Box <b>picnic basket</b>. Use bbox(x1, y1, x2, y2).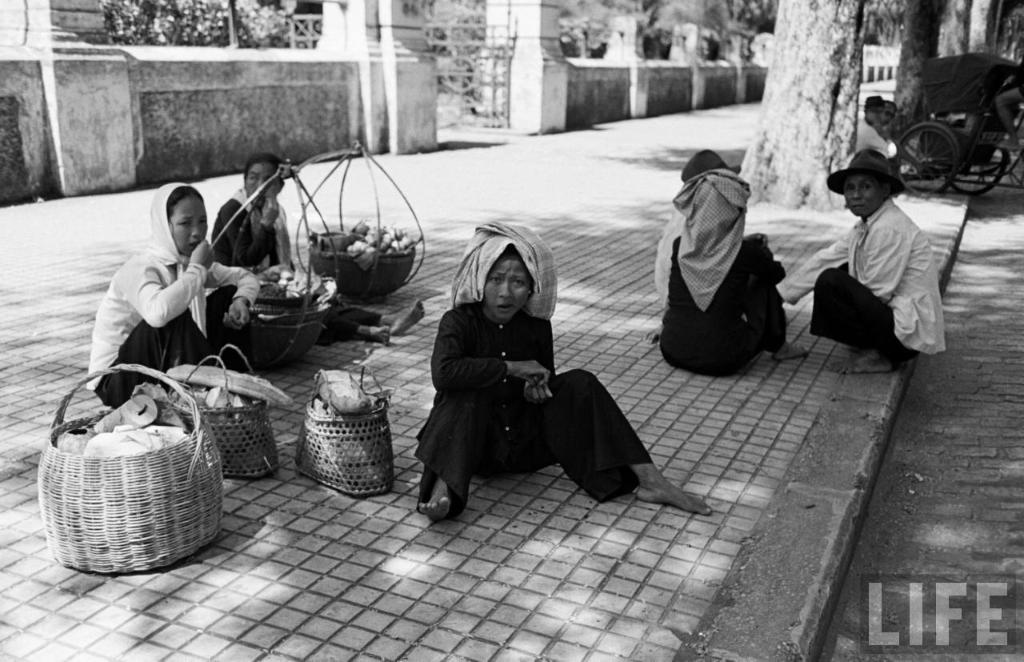
bbox(170, 341, 283, 479).
